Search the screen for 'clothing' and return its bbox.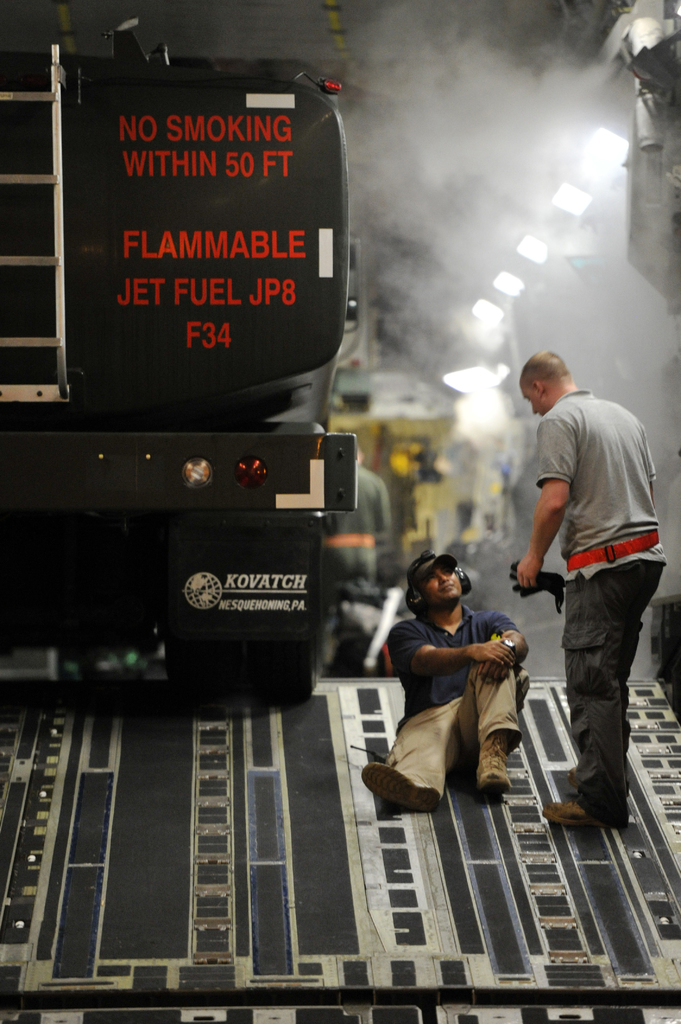
Found: 323,462,394,612.
